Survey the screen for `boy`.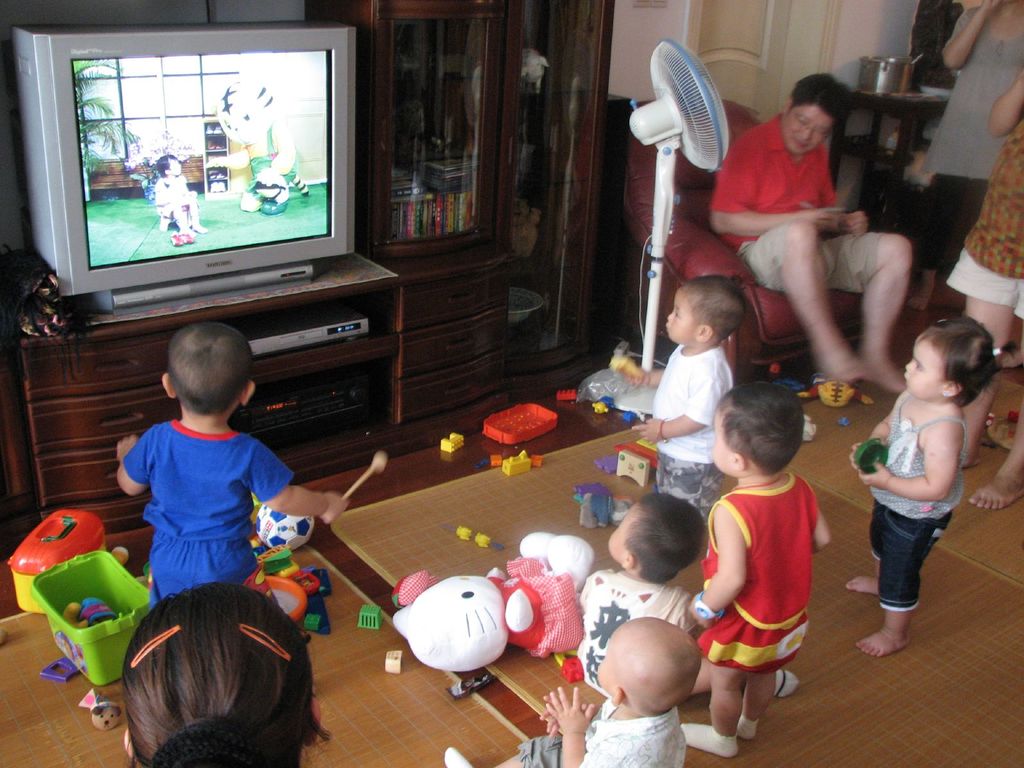
Survey found: bbox=[444, 618, 700, 767].
